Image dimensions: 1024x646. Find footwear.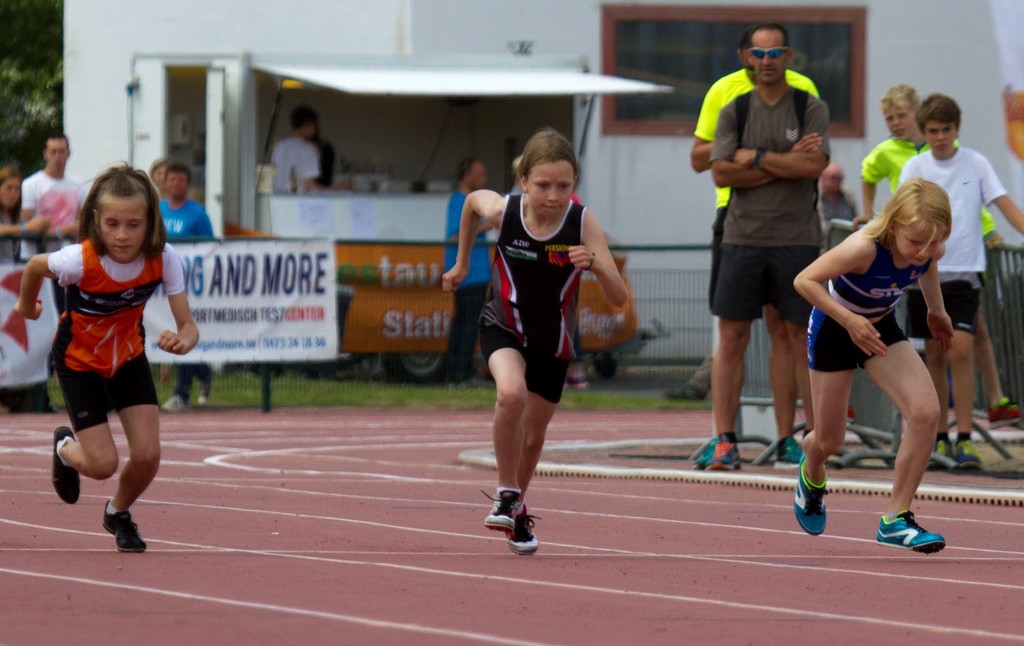
[x1=159, y1=392, x2=186, y2=412].
